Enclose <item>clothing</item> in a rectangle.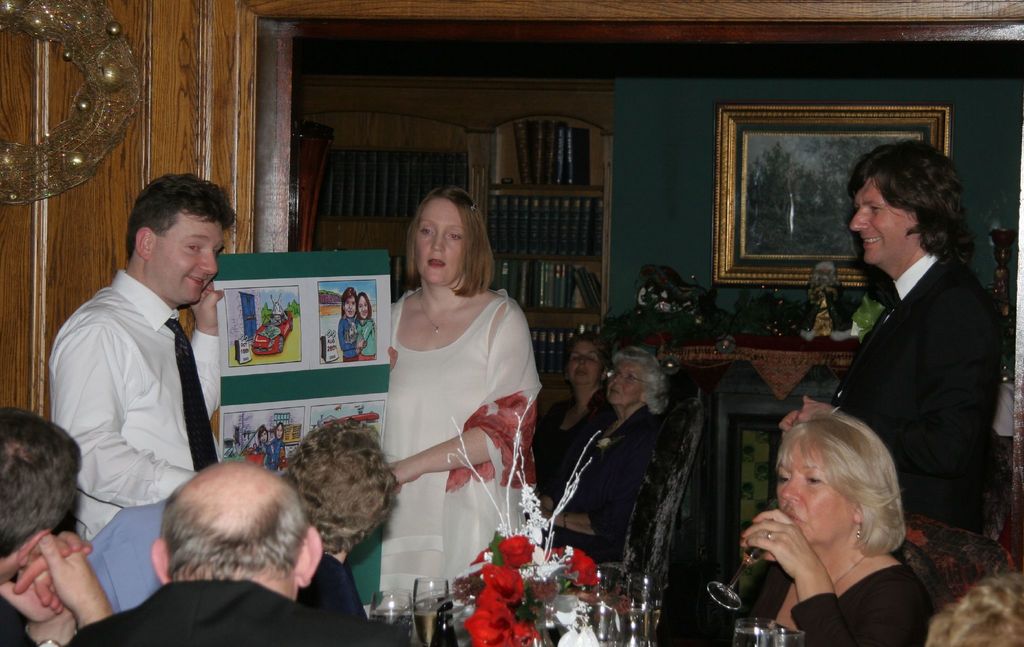
268/441/283/470.
